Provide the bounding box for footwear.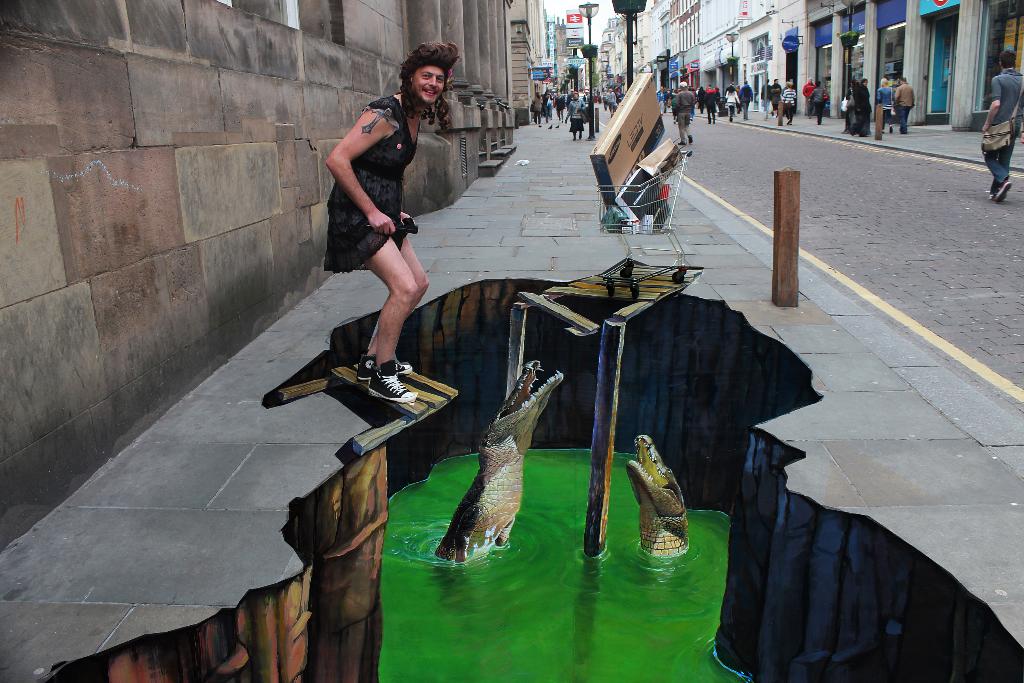
rect(369, 361, 416, 402).
